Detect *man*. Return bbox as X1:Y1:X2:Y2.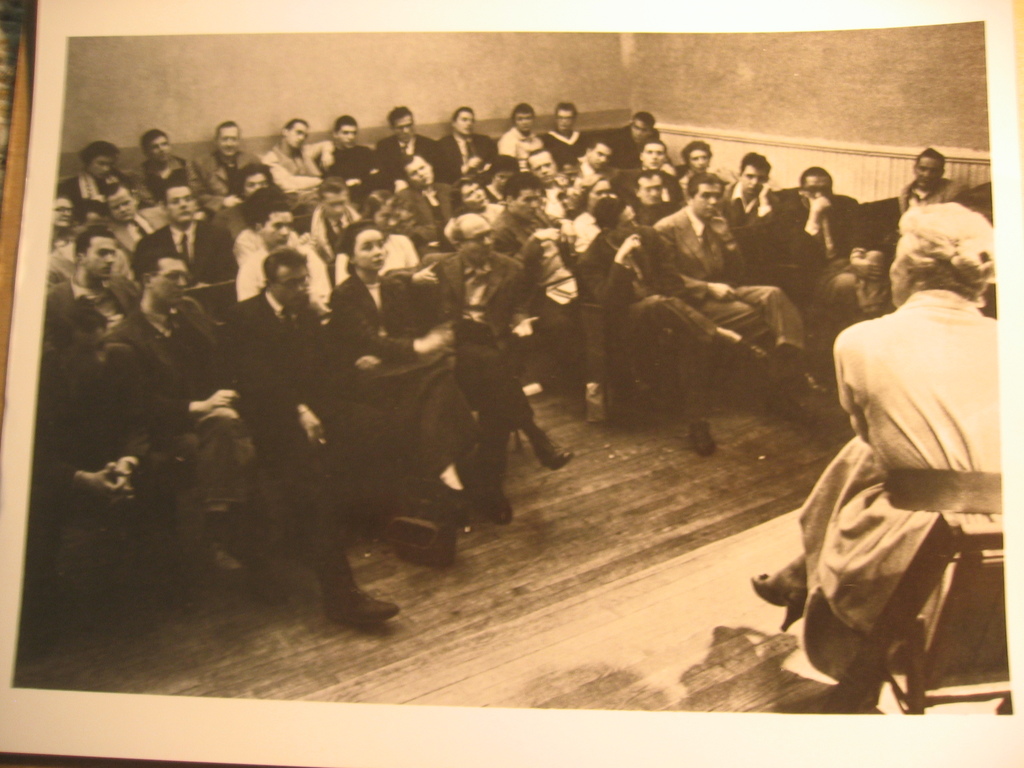
102:181:156:248.
